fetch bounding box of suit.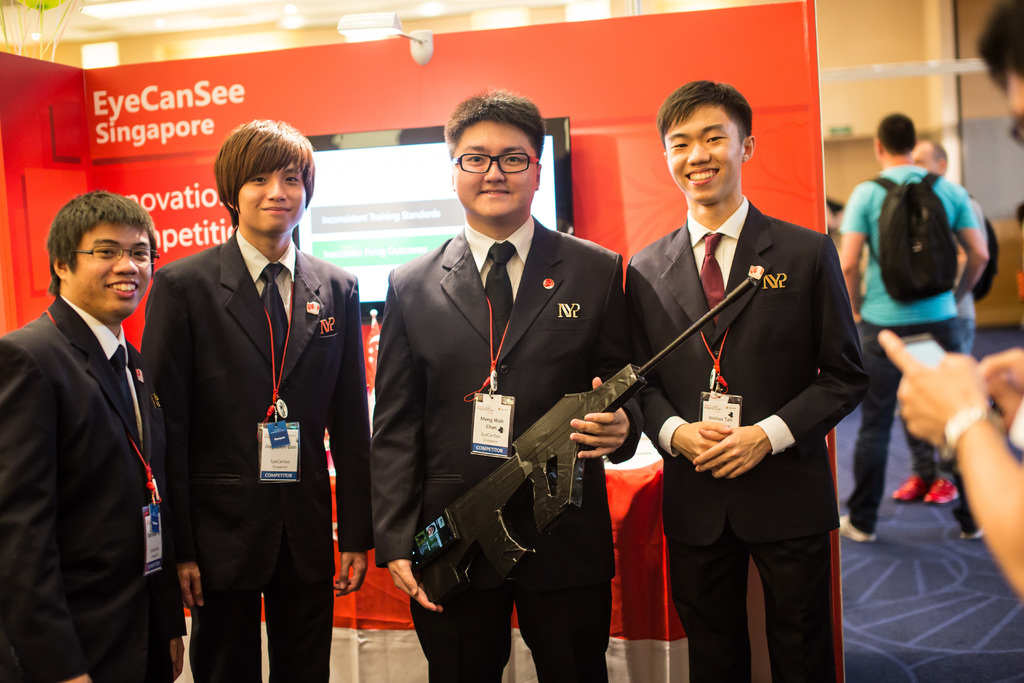
Bbox: (x1=365, y1=217, x2=641, y2=682).
